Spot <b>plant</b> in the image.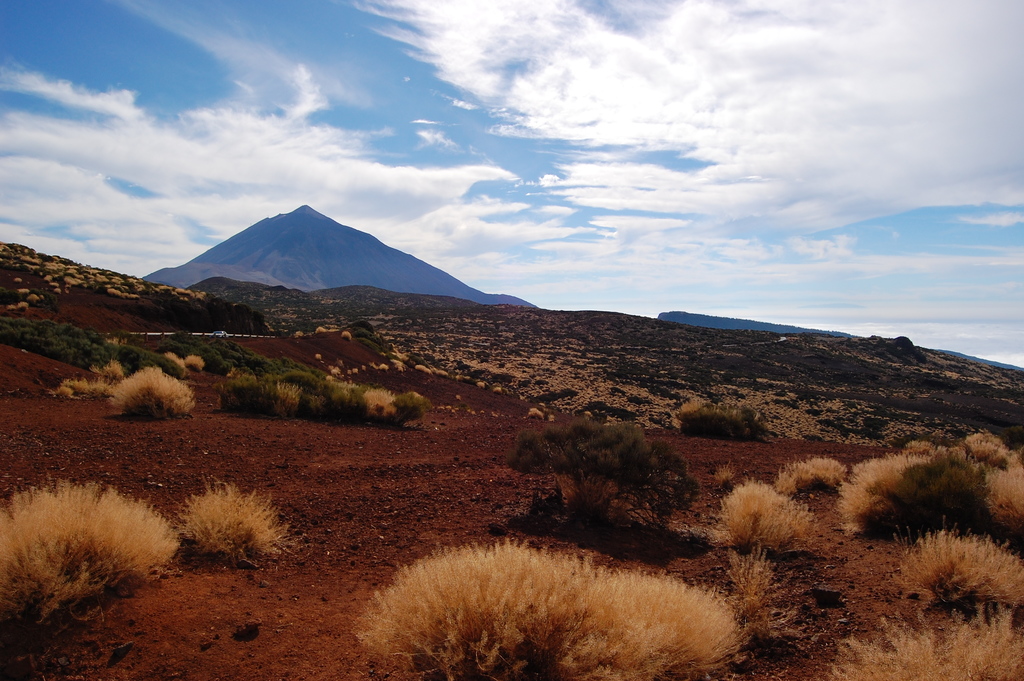
<b>plant</b> found at [732,548,820,658].
